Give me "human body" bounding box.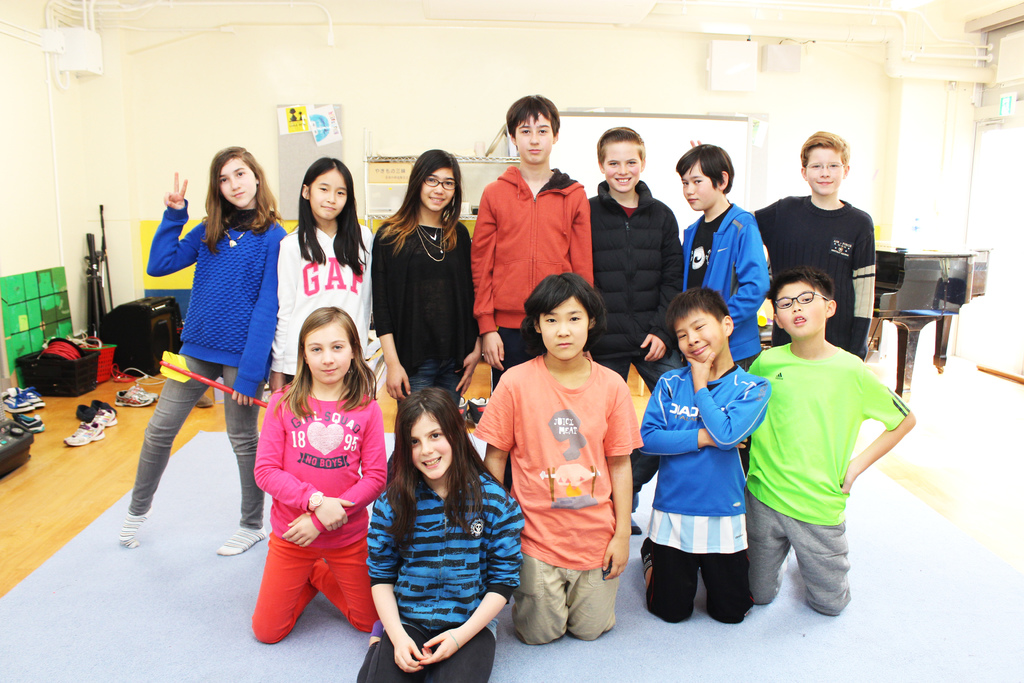
box(740, 236, 892, 657).
